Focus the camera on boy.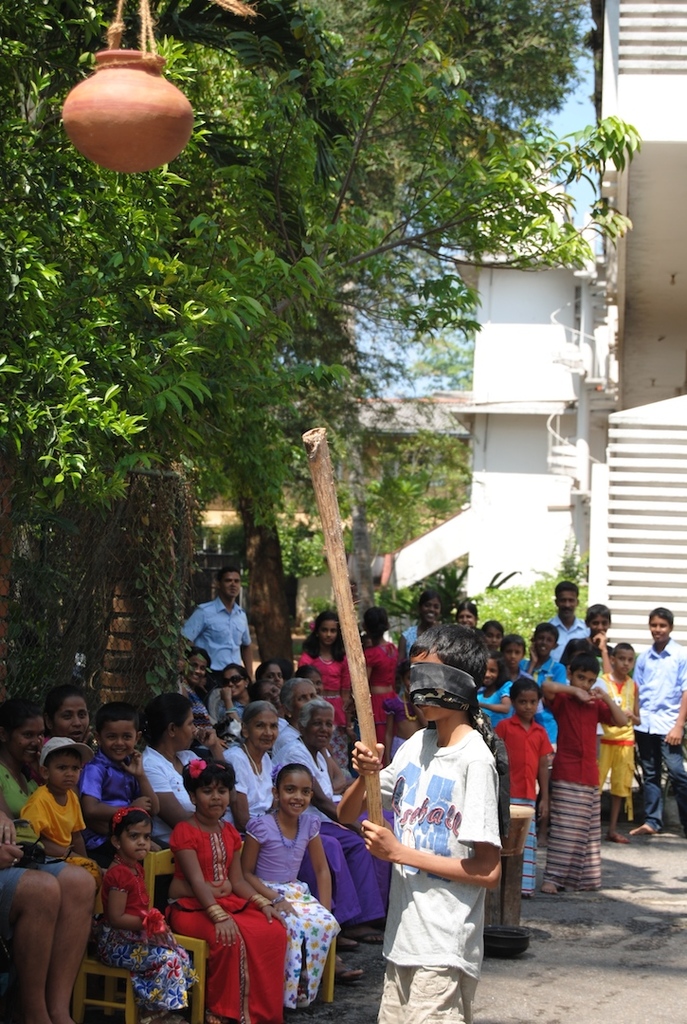
Focus region: pyautogui.locateOnScreen(319, 622, 497, 1023).
